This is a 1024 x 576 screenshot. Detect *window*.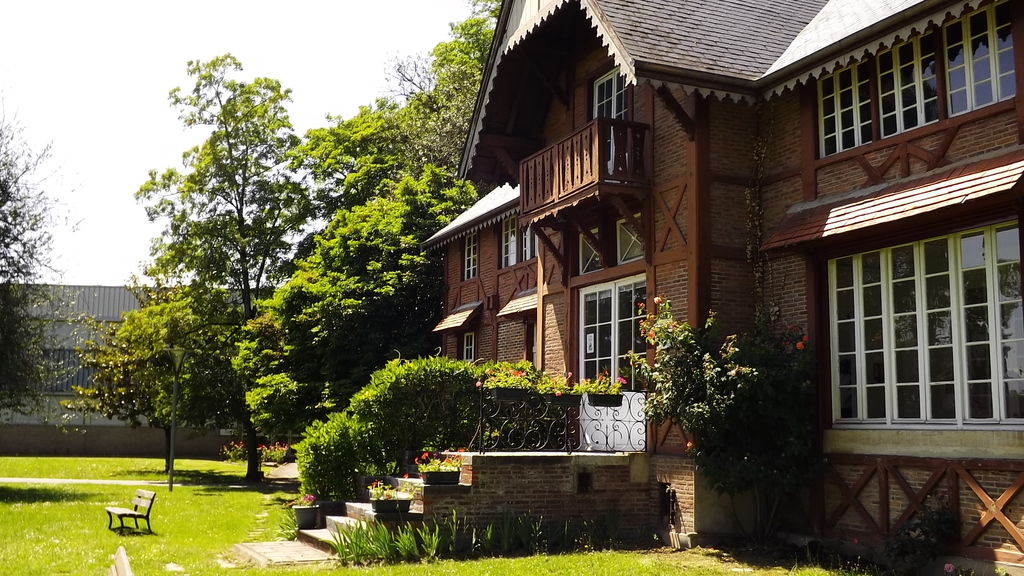
select_region(886, 239, 961, 426).
